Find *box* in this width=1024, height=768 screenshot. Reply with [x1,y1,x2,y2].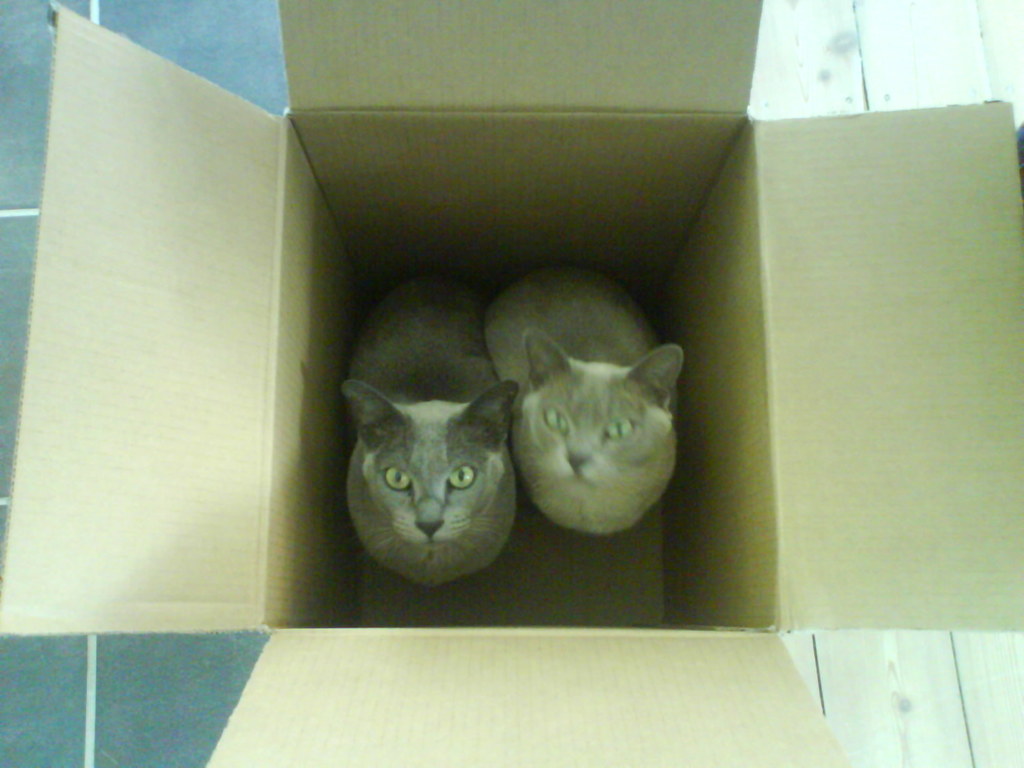
[0,0,1023,767].
